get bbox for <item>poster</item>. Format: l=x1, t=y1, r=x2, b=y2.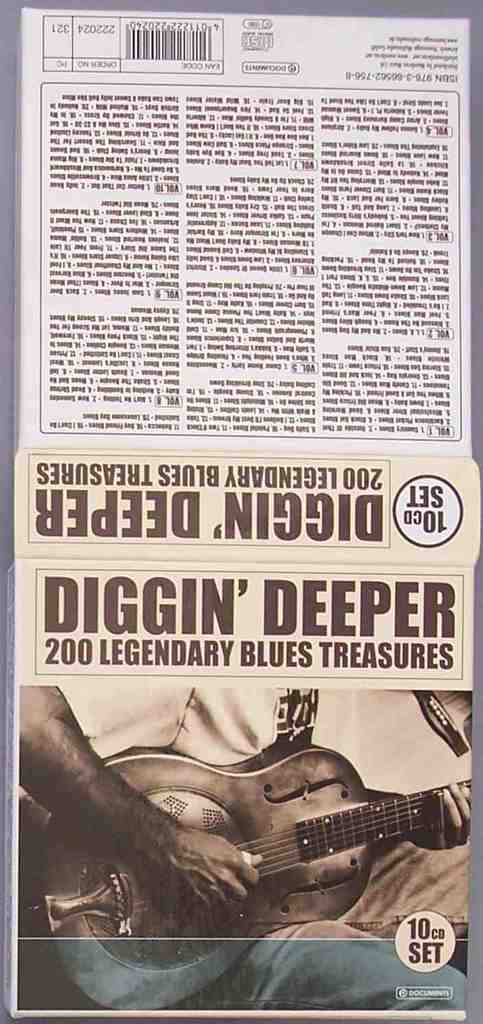
l=0, t=0, r=482, b=1023.
